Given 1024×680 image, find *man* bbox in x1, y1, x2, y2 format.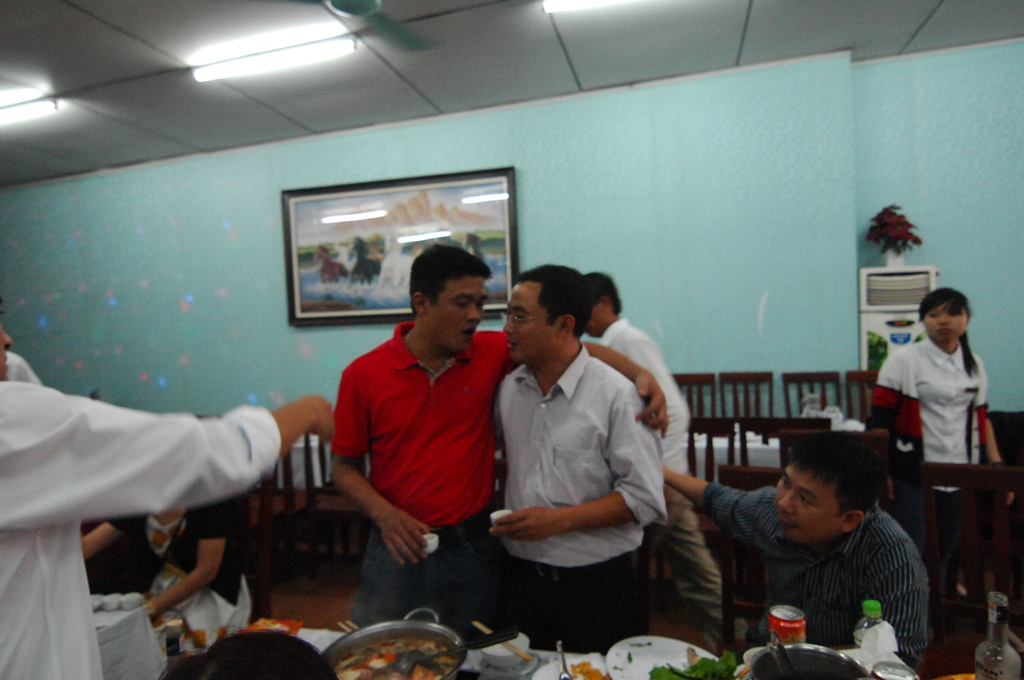
326, 245, 672, 651.
